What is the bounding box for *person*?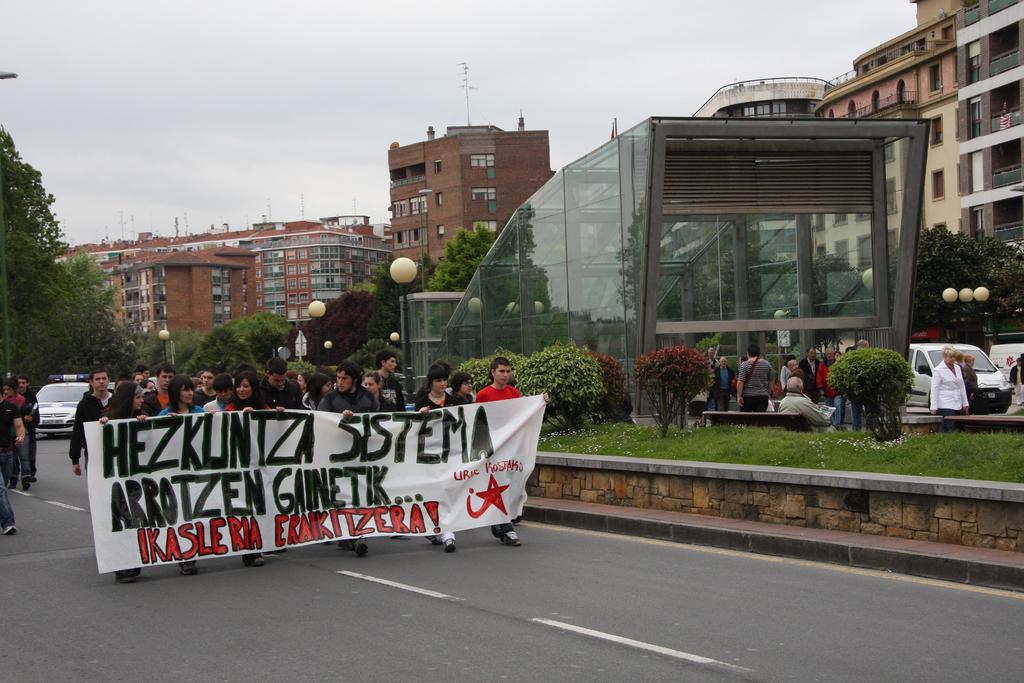
x1=799, y1=343, x2=820, y2=400.
